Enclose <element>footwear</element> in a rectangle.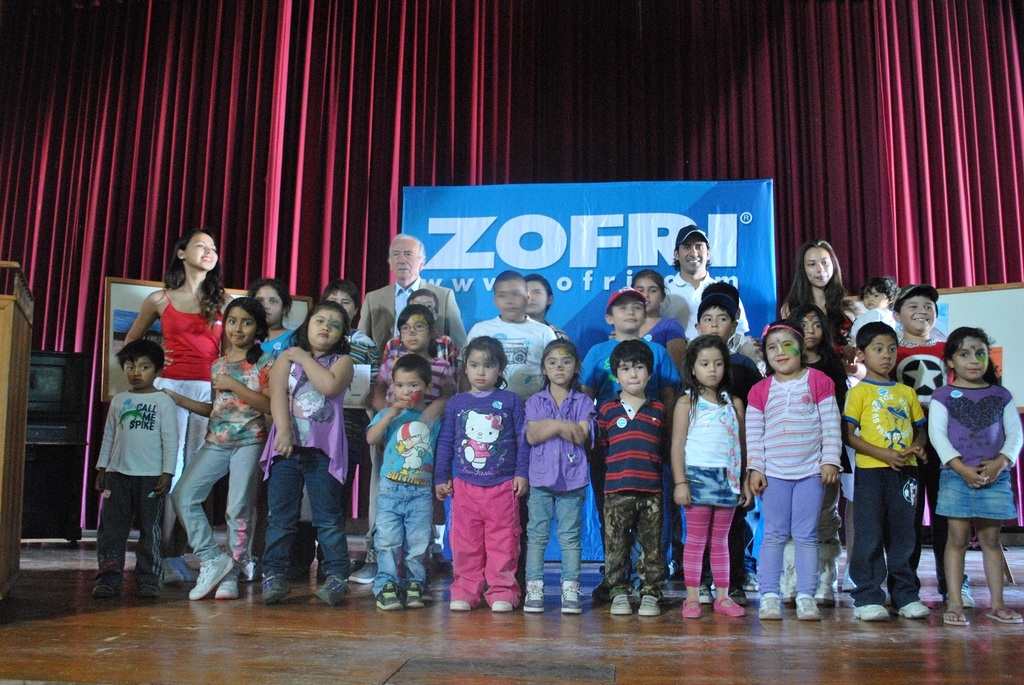
x1=176 y1=549 x2=200 y2=584.
